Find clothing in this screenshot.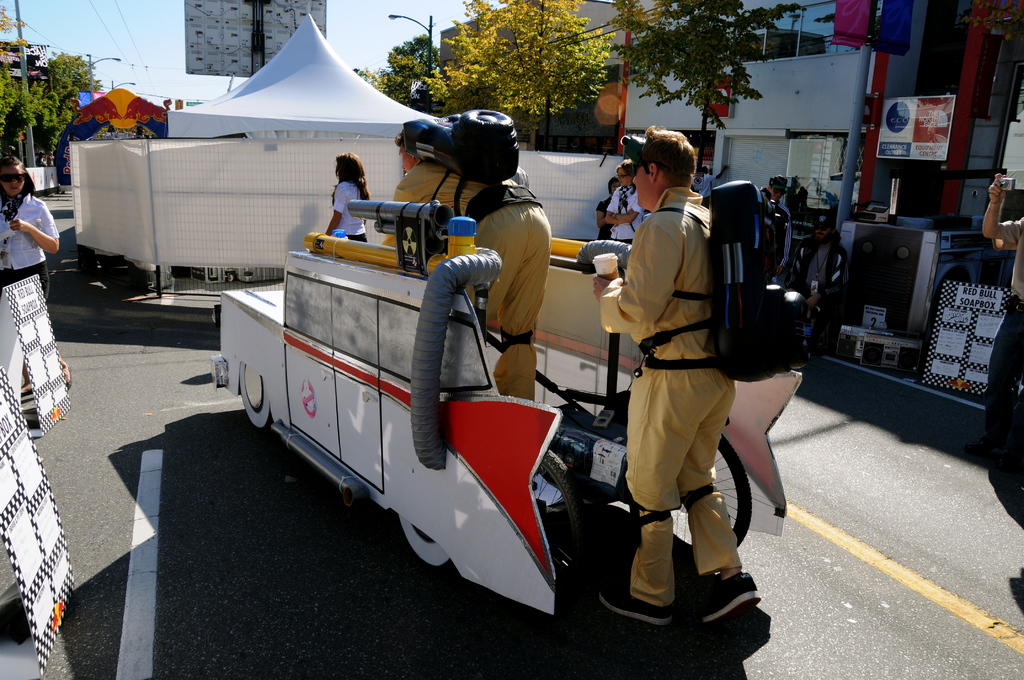
The bounding box for clothing is rect(0, 198, 60, 403).
